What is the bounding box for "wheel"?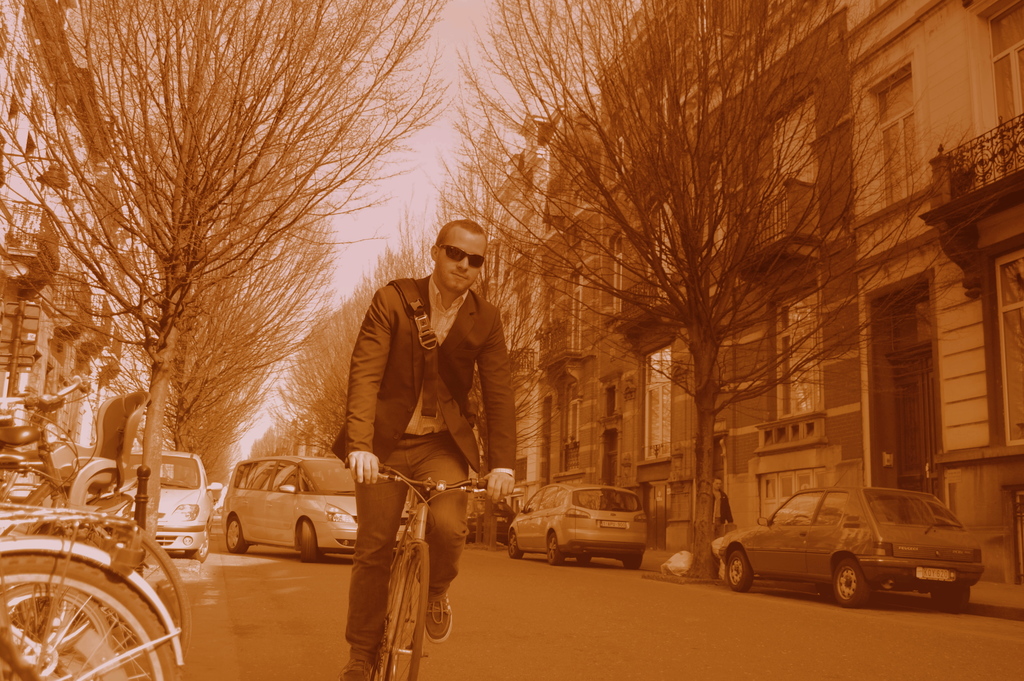
locate(190, 527, 209, 562).
